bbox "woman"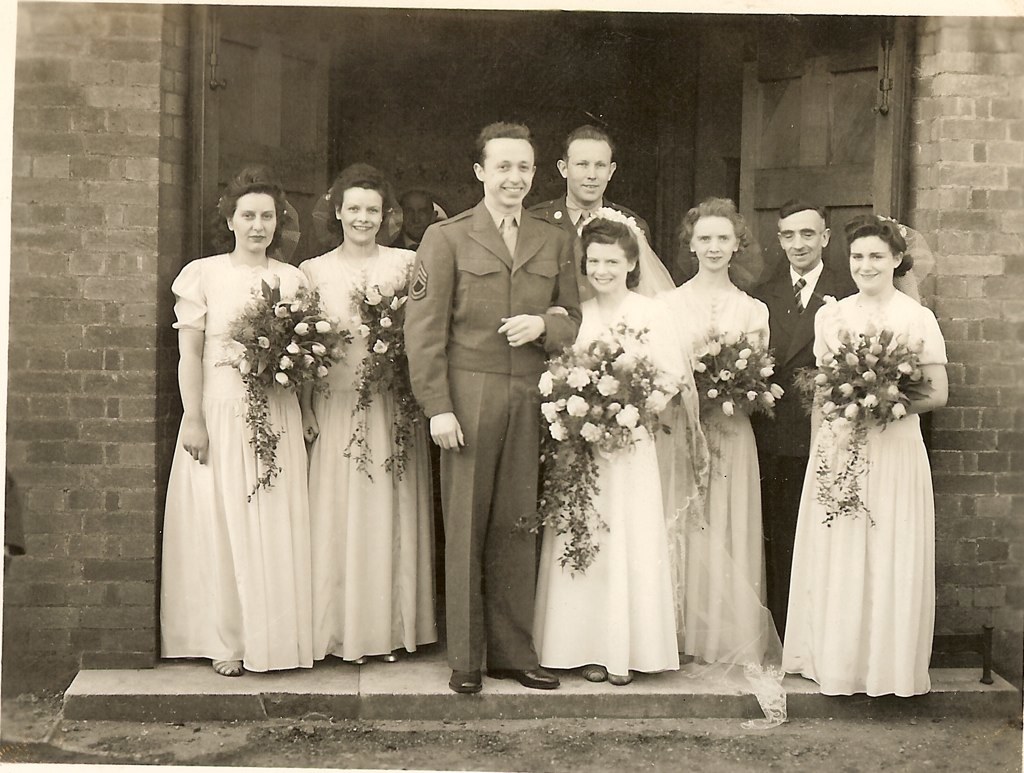
bbox(285, 158, 444, 662)
